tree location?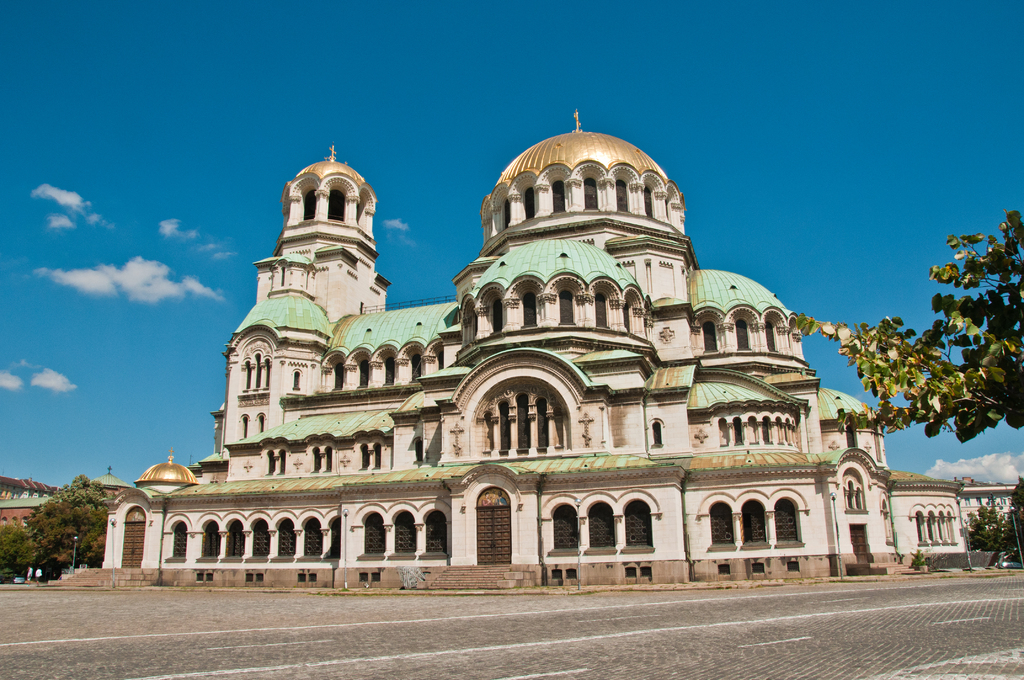
0,521,36,587
